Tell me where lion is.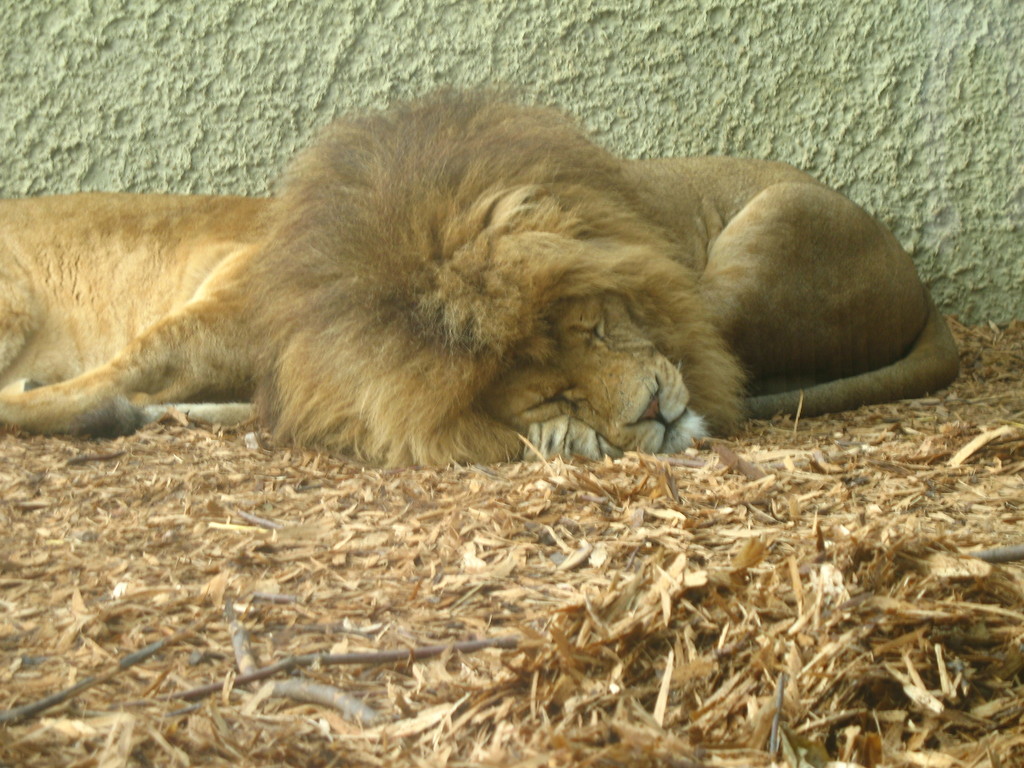
lion is at region(216, 87, 959, 468).
